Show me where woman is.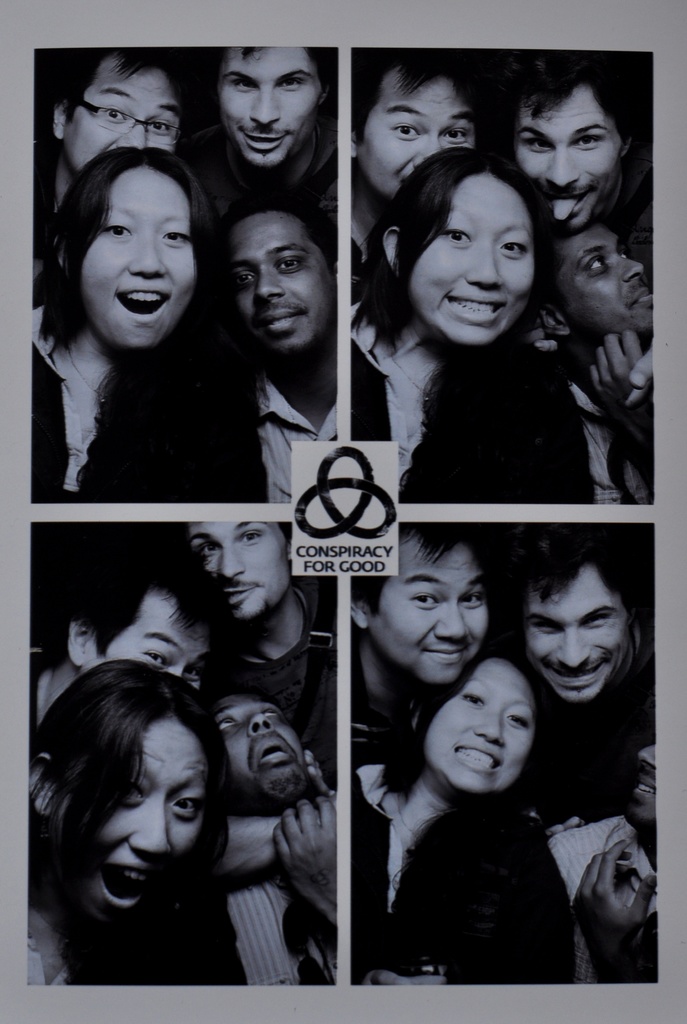
woman is at [28, 145, 267, 505].
